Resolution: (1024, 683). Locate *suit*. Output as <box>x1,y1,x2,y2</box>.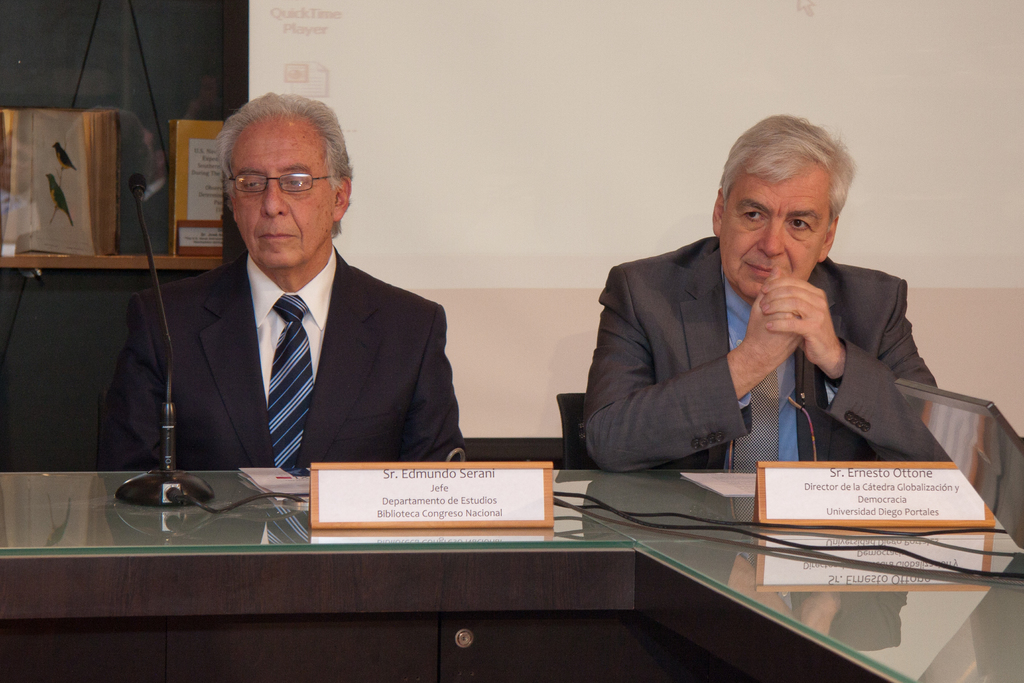
<box>97,240,467,470</box>.
